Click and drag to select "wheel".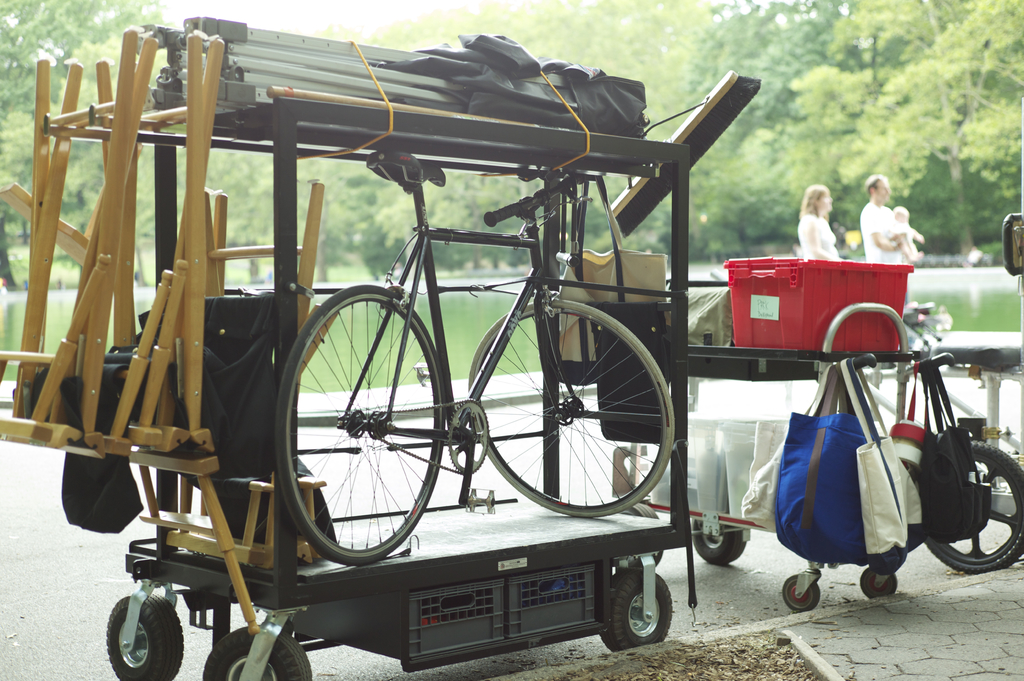
Selection: (776, 571, 824, 616).
